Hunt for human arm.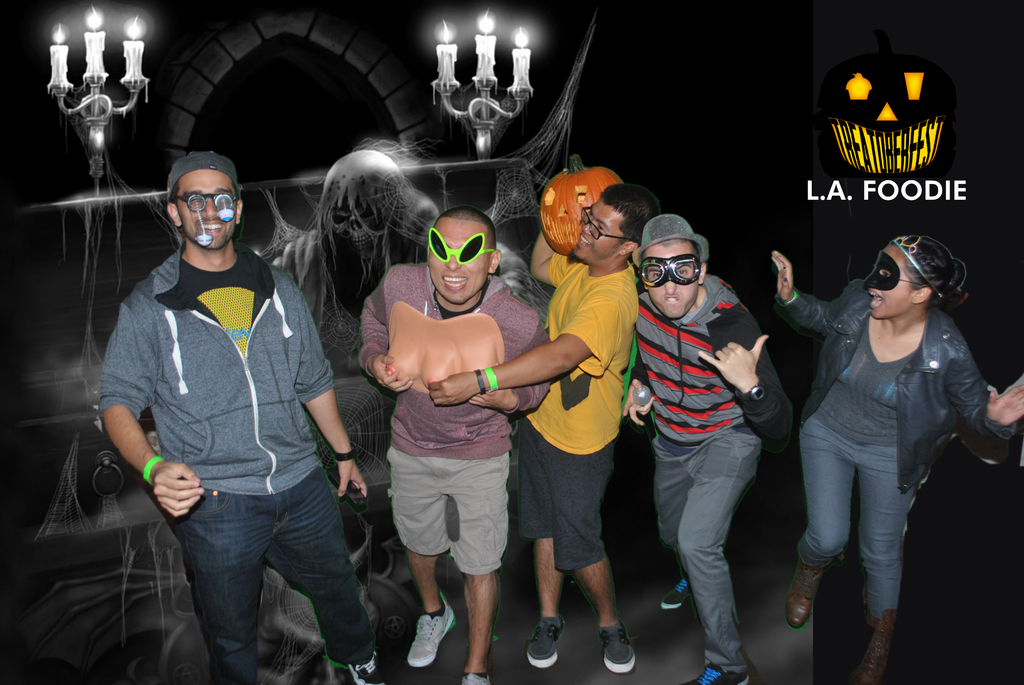
Hunted down at bbox(285, 272, 378, 505).
